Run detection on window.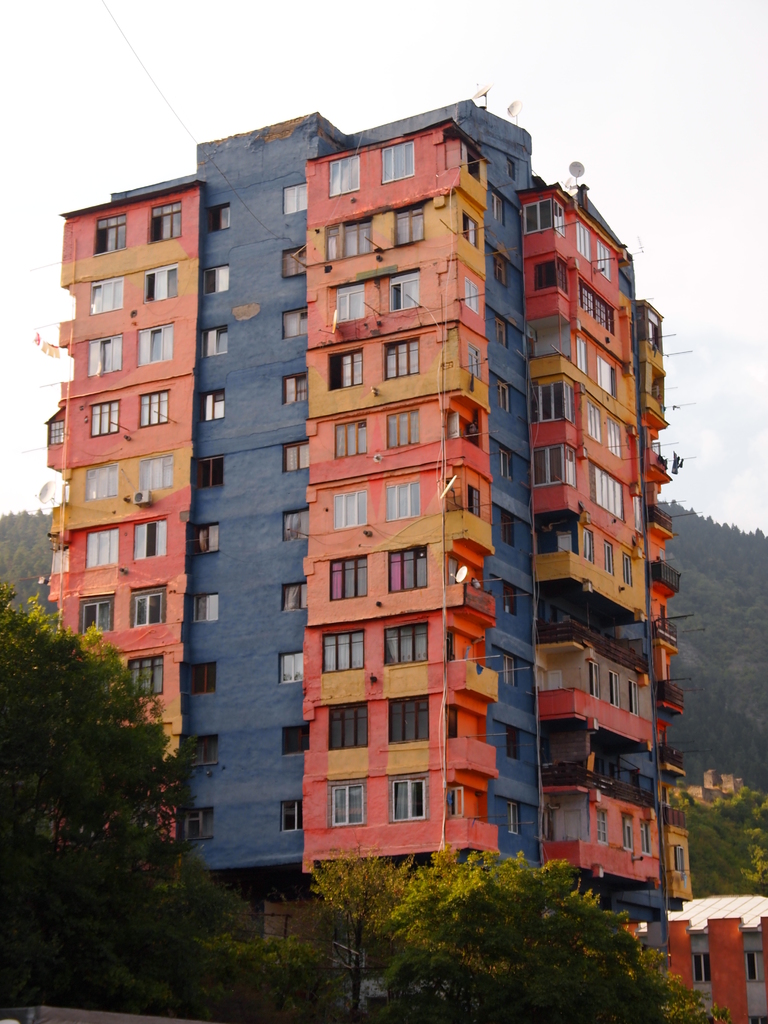
Result: 381 616 436 672.
